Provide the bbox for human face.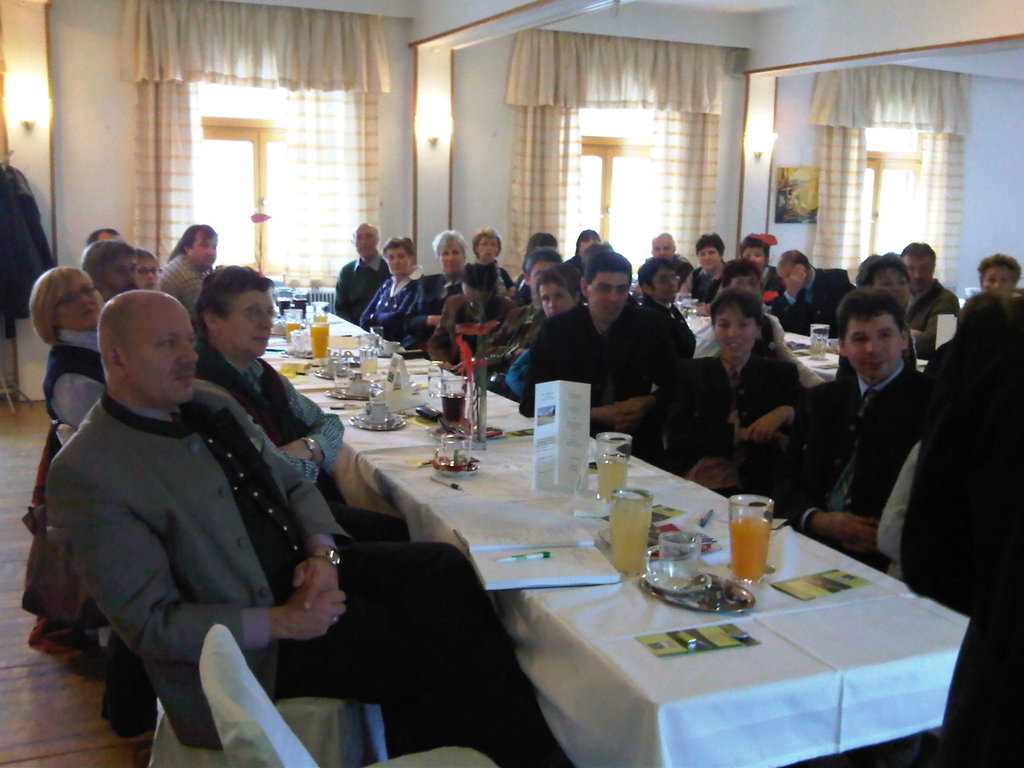
{"x1": 980, "y1": 267, "x2": 1012, "y2": 289}.
